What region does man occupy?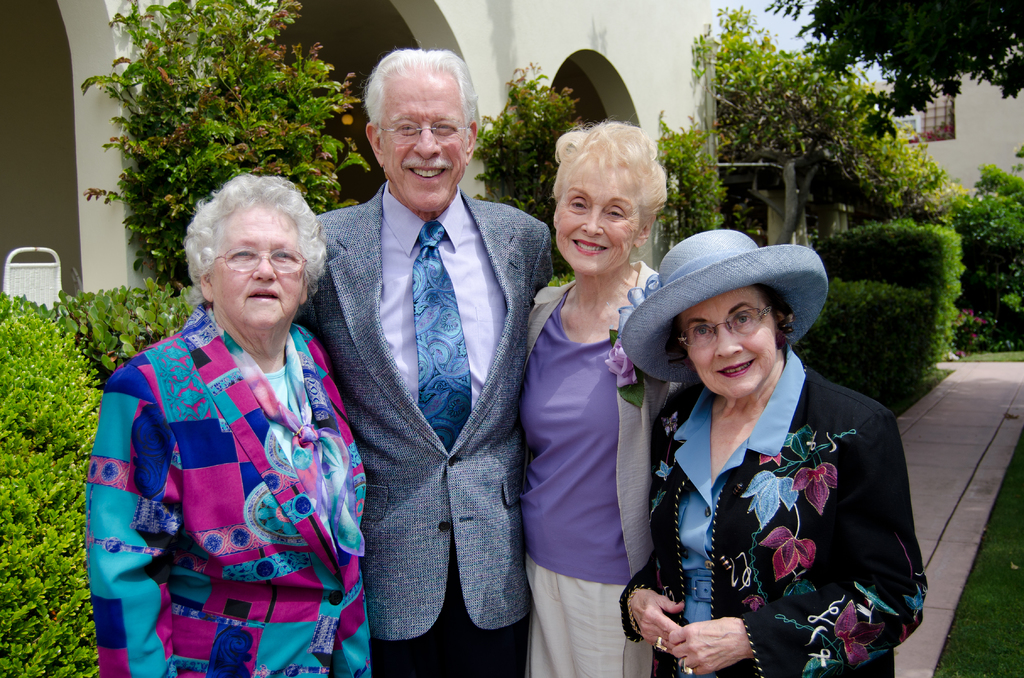
(x1=299, y1=67, x2=548, y2=671).
